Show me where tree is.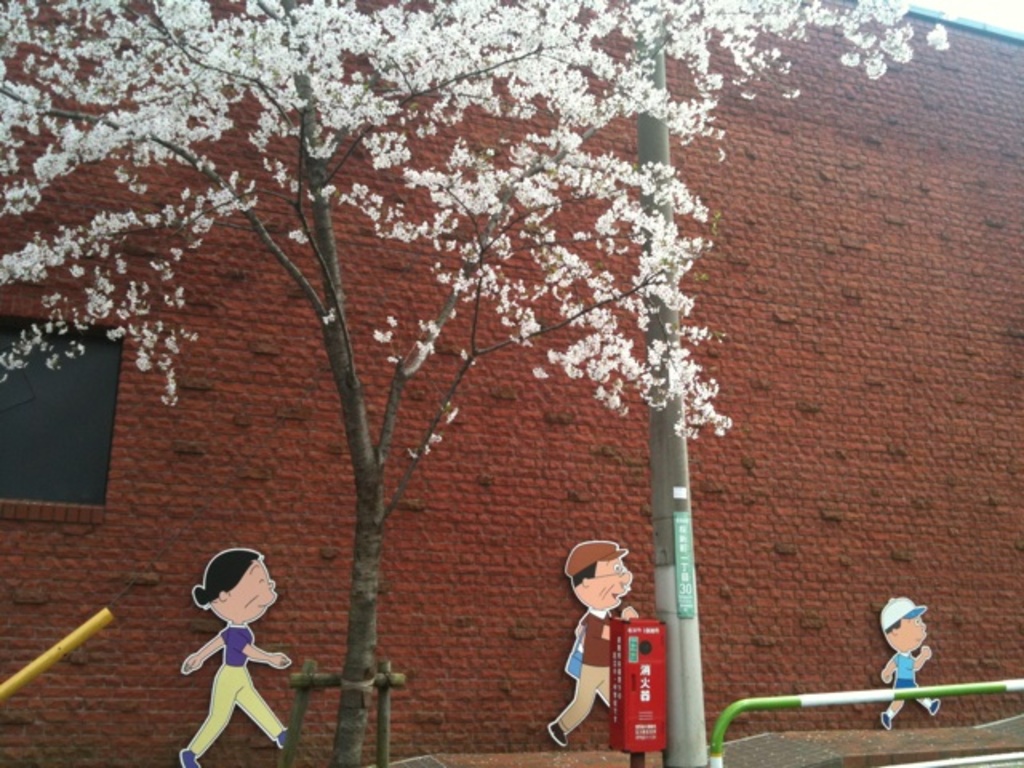
tree is at (37,35,819,734).
